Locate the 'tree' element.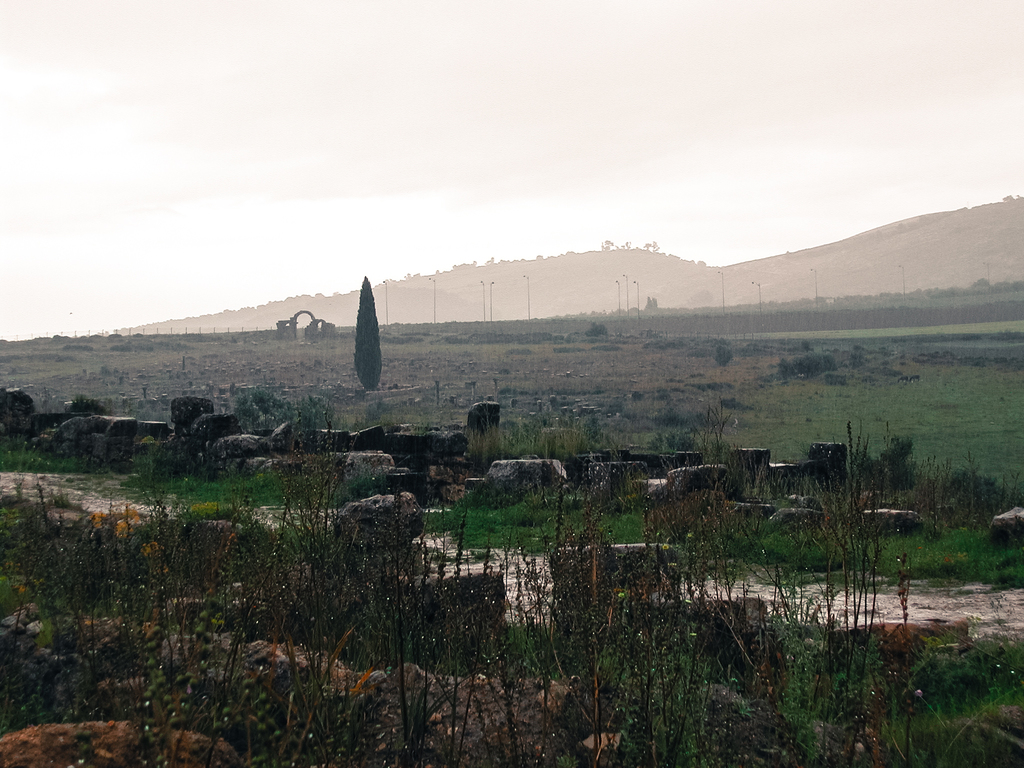
Element bbox: <region>963, 278, 988, 291</region>.
